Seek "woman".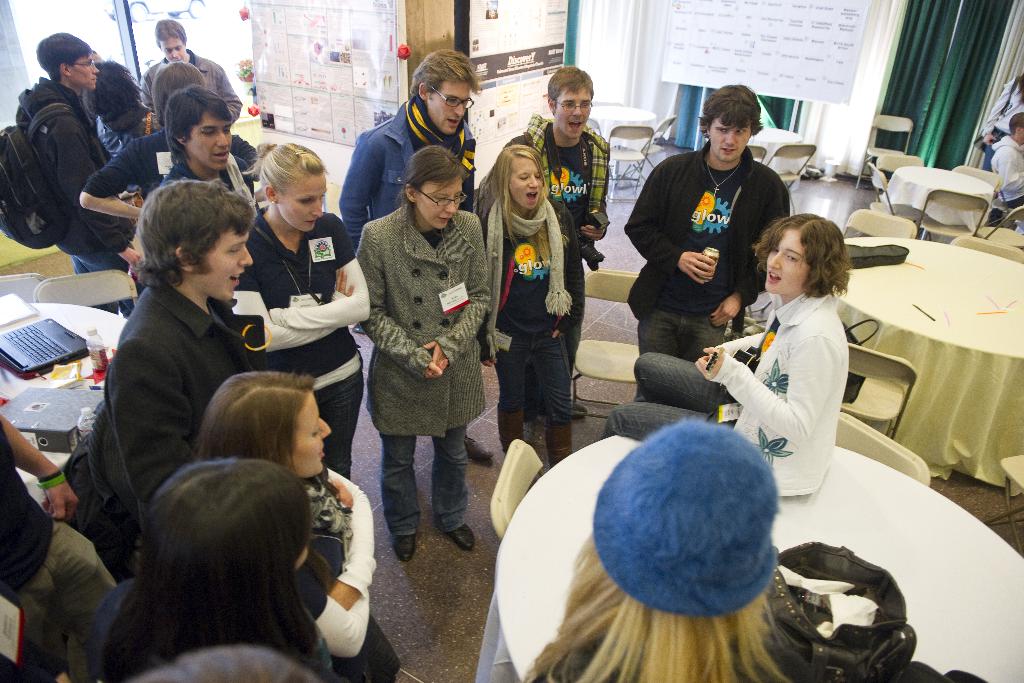
193,375,408,682.
